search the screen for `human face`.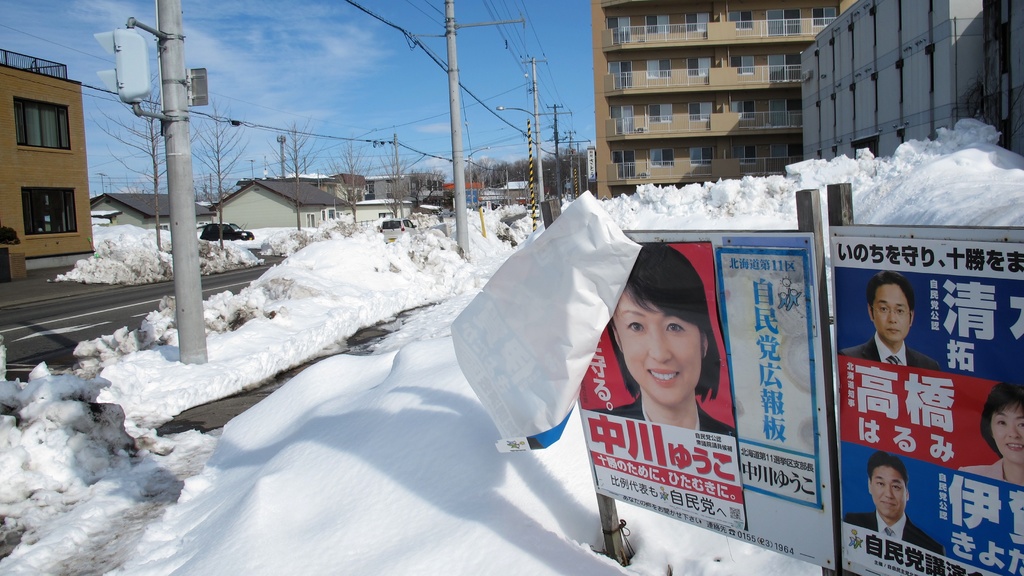
Found at BBox(612, 286, 705, 413).
